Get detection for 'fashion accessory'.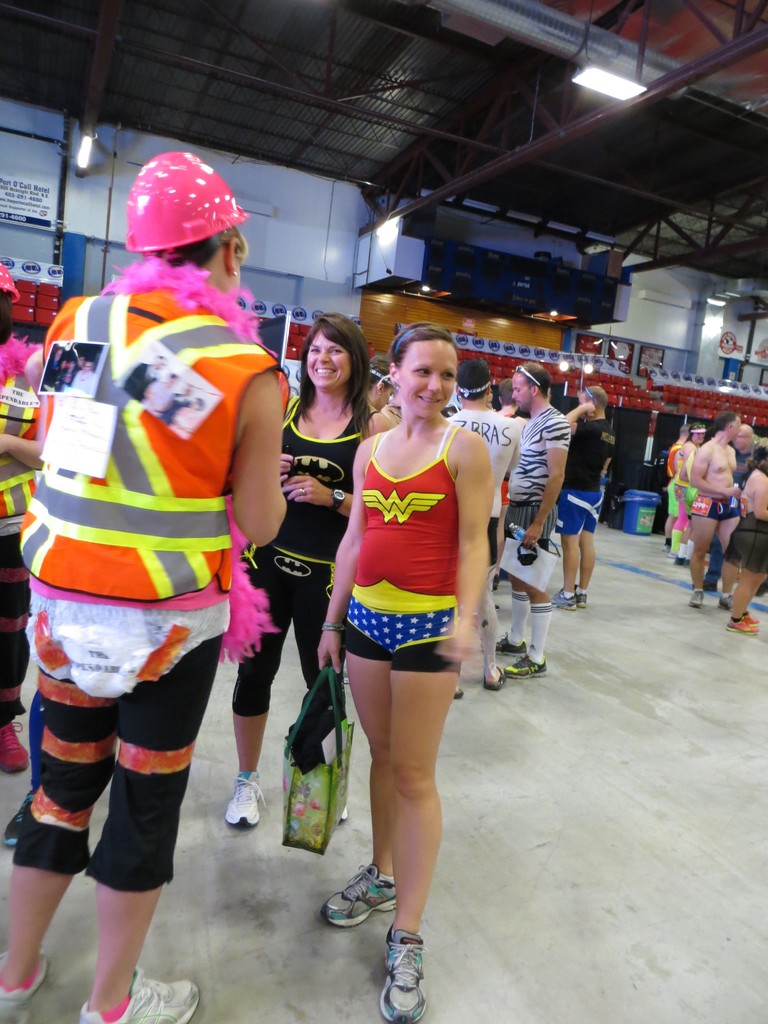
Detection: (387, 325, 431, 356).
